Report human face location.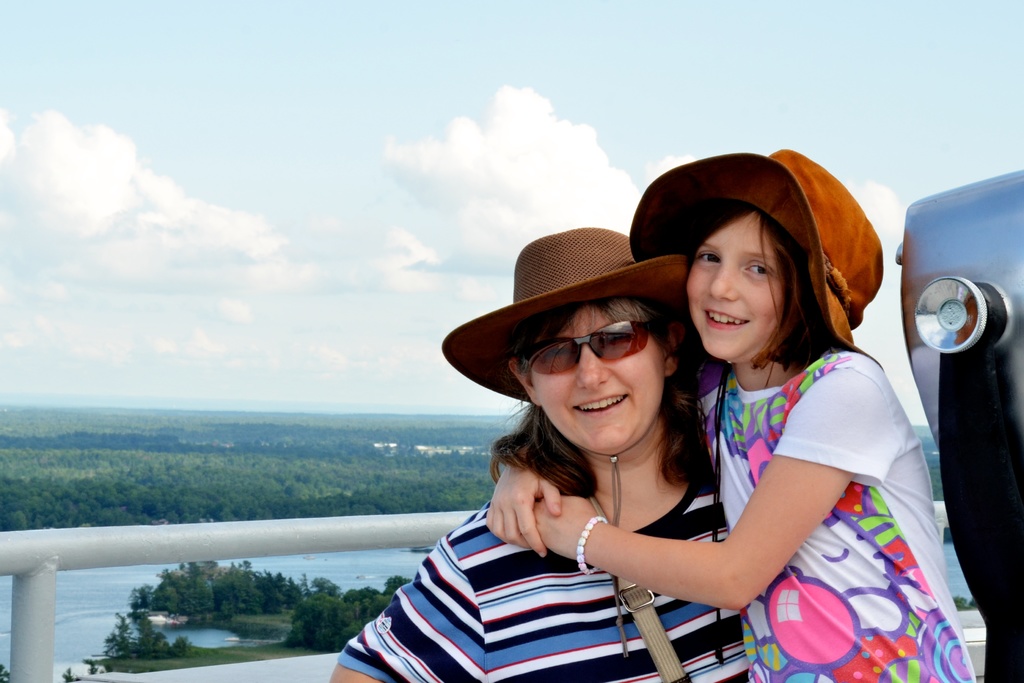
Report: {"x1": 685, "y1": 215, "x2": 788, "y2": 360}.
